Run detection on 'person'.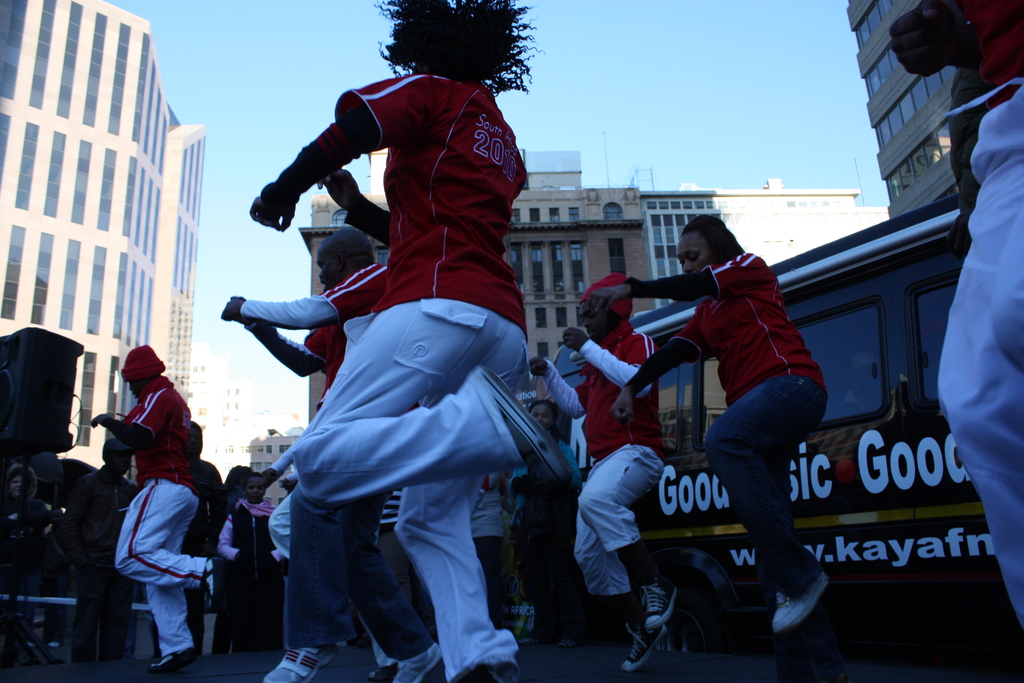
Result: region(81, 339, 222, 675).
